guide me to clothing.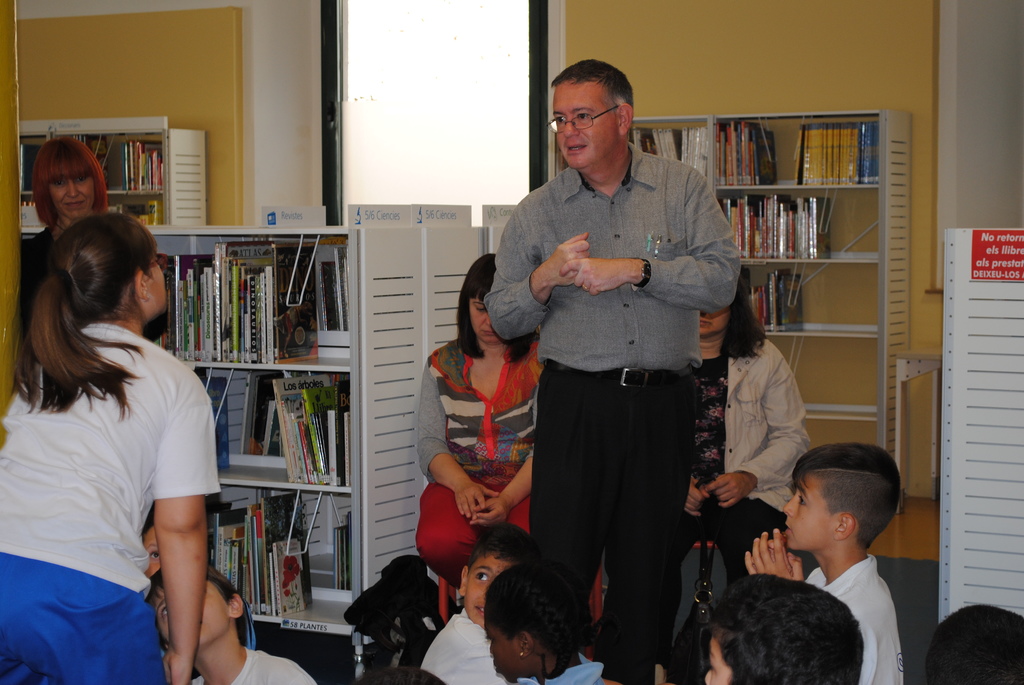
Guidance: region(477, 139, 745, 684).
